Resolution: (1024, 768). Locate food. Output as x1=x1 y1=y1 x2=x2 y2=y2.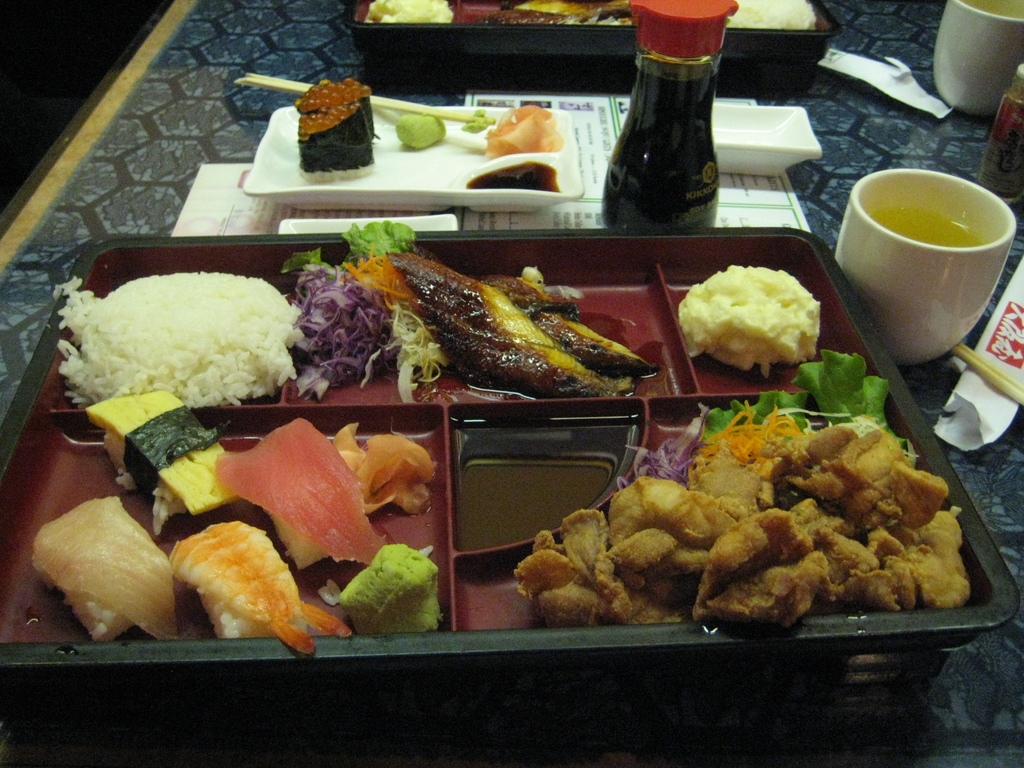
x1=511 y1=349 x2=975 y2=634.
